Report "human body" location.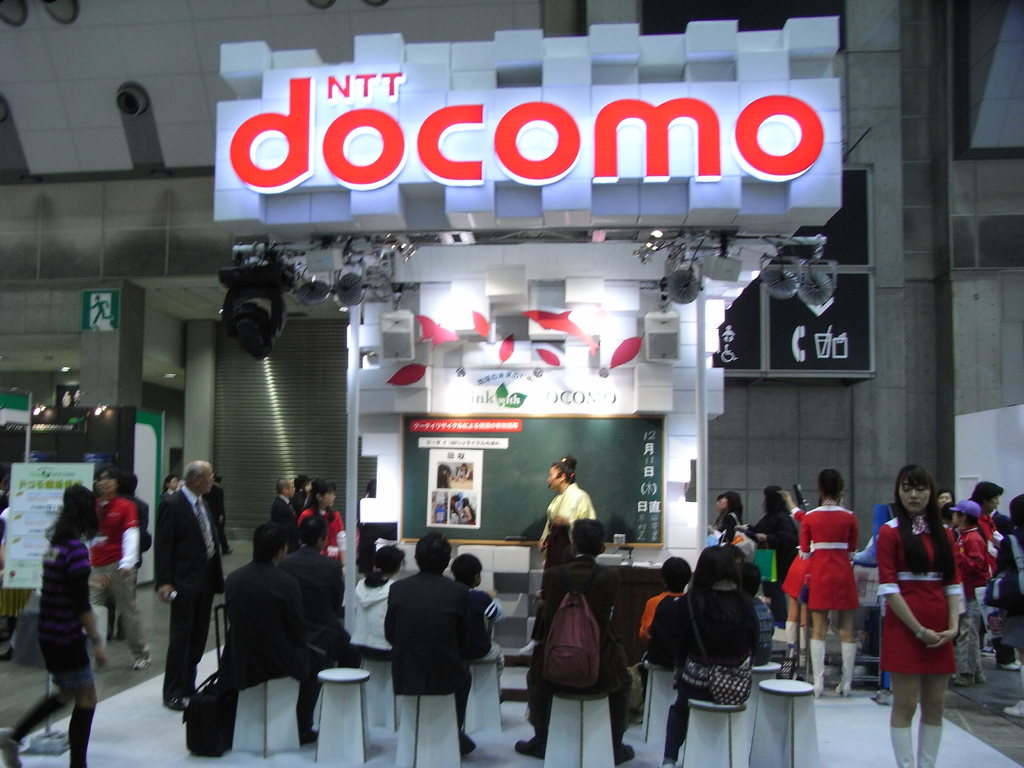
Report: bbox=(102, 498, 152, 638).
